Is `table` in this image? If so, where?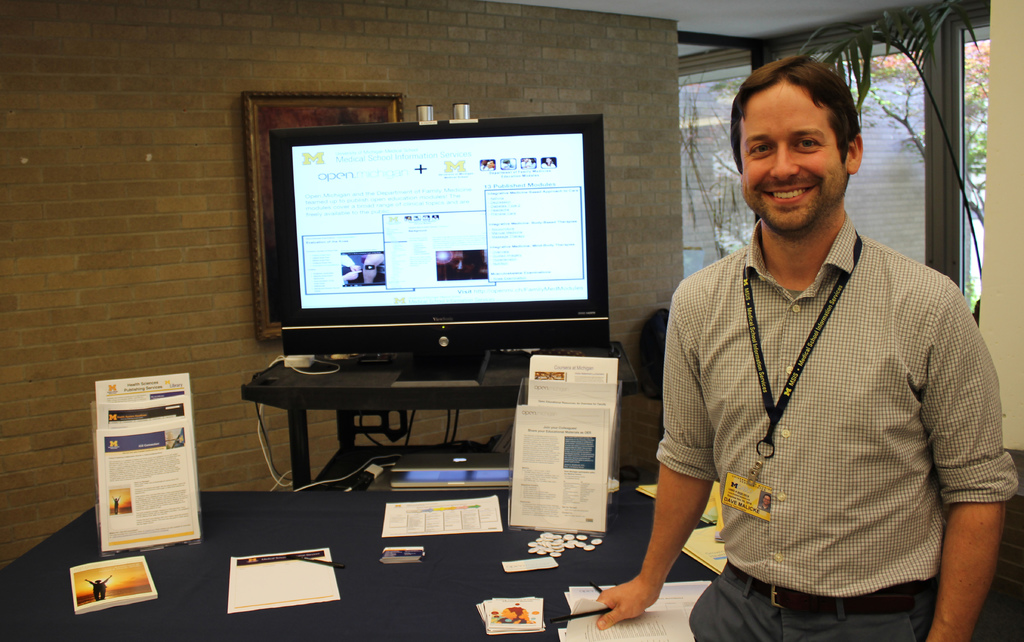
Yes, at [x1=0, y1=488, x2=1023, y2=641].
